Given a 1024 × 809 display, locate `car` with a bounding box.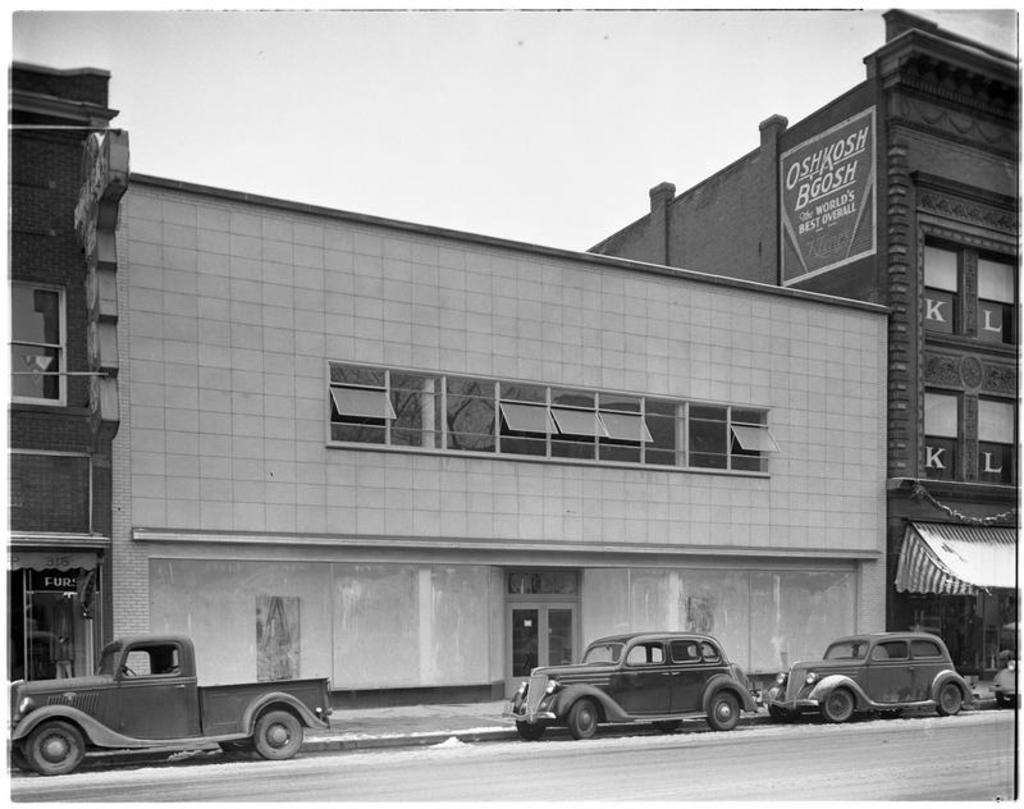
Located: l=767, t=627, r=980, b=722.
